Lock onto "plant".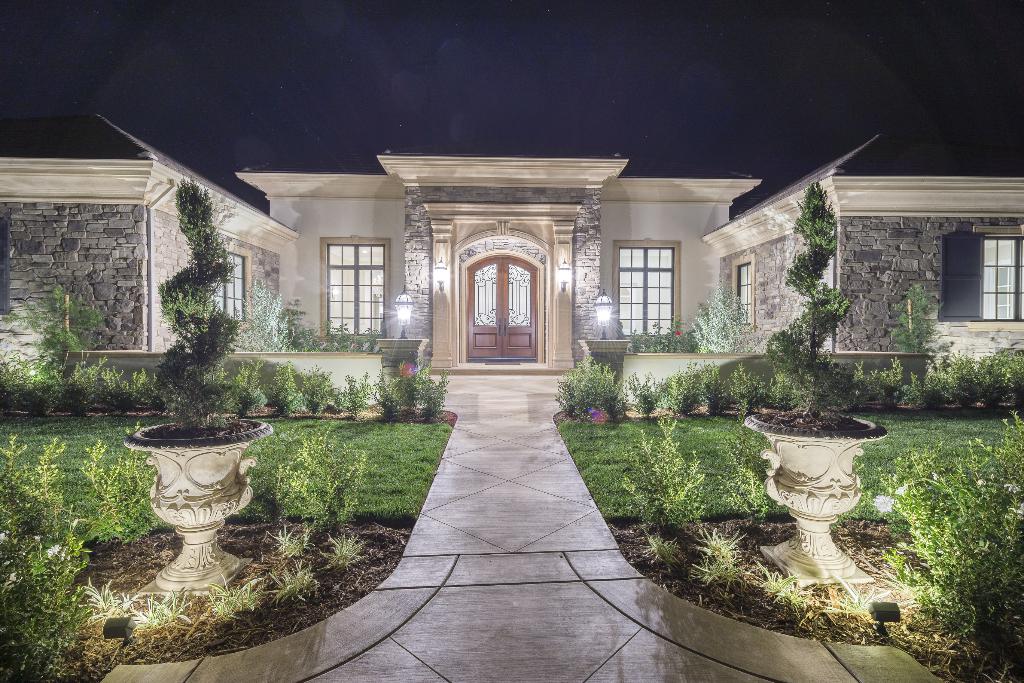
Locked: {"x1": 624, "y1": 330, "x2": 644, "y2": 354}.
